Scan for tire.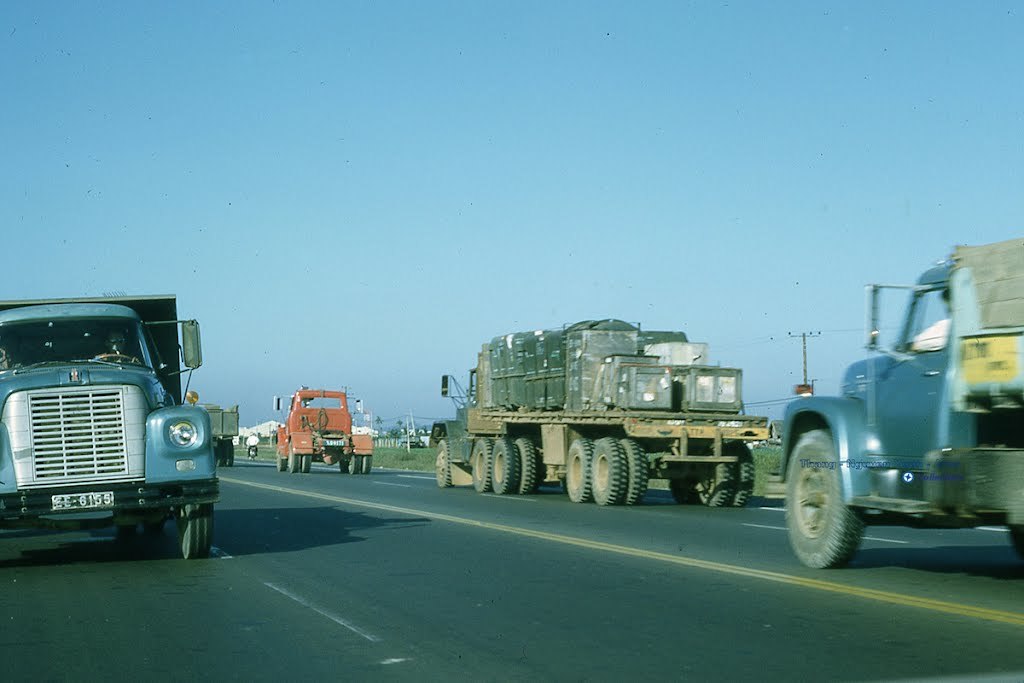
Scan result: bbox=(302, 451, 313, 471).
